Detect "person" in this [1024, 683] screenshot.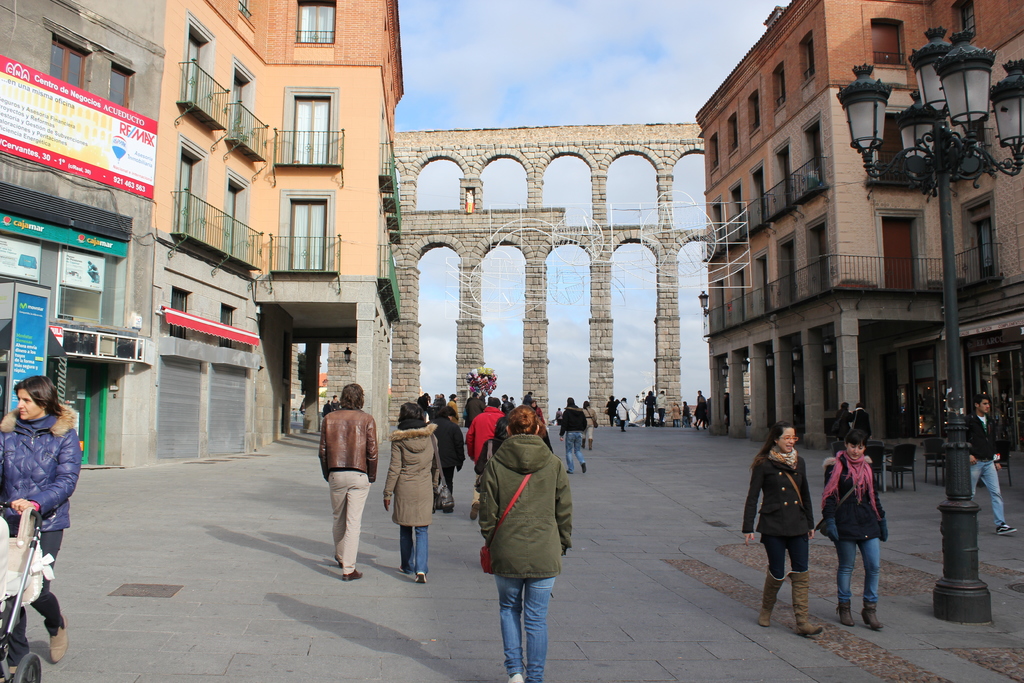
Detection: pyautogui.locateOnScreen(963, 391, 1016, 537).
